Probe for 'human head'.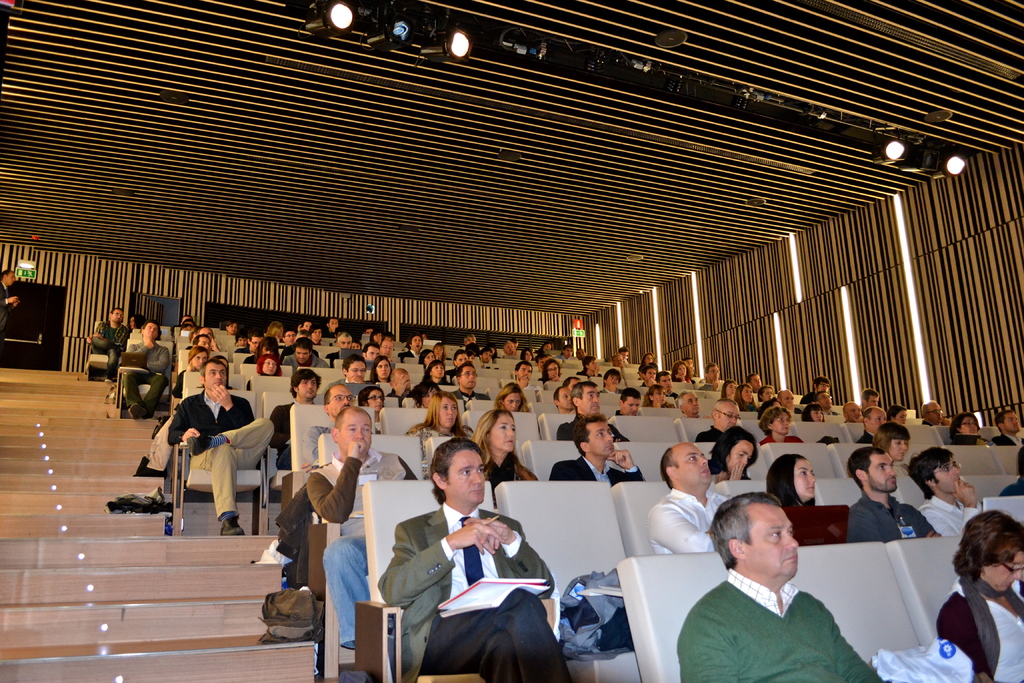
Probe result: x1=108, y1=304, x2=125, y2=327.
